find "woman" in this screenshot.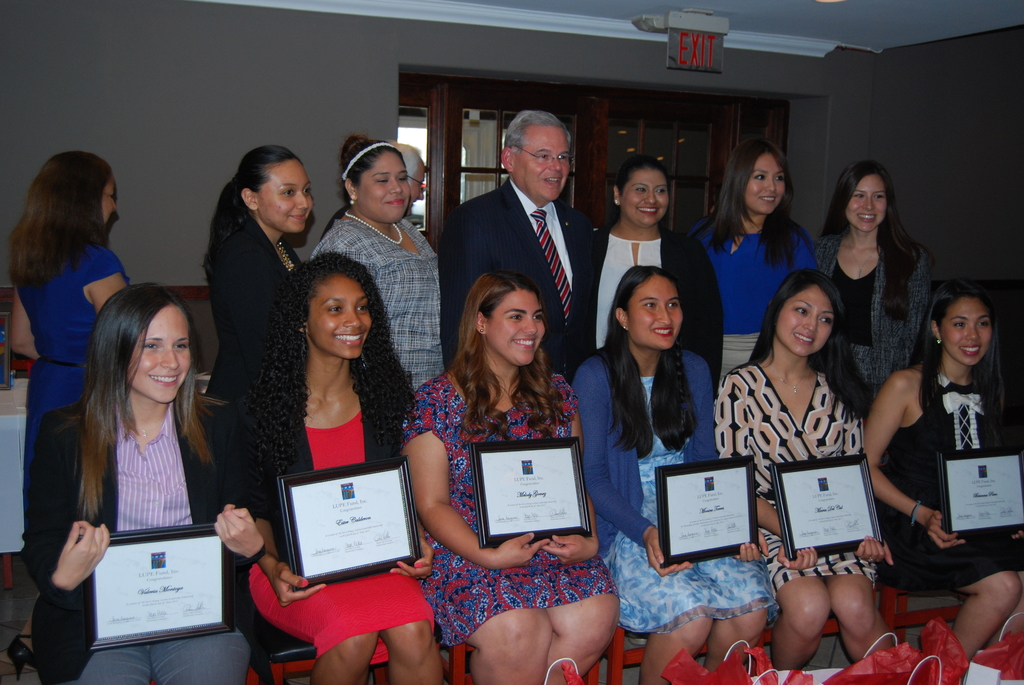
The bounding box for "woman" is bbox=(11, 150, 129, 480).
